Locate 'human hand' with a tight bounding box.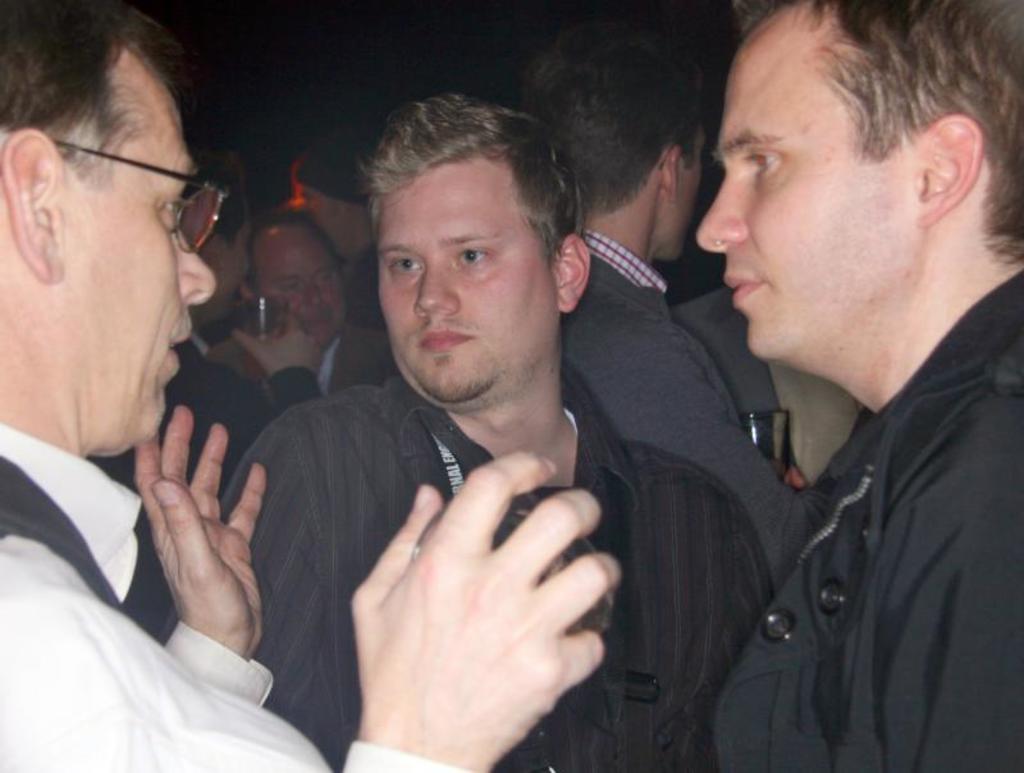
x1=785, y1=465, x2=809, y2=494.
